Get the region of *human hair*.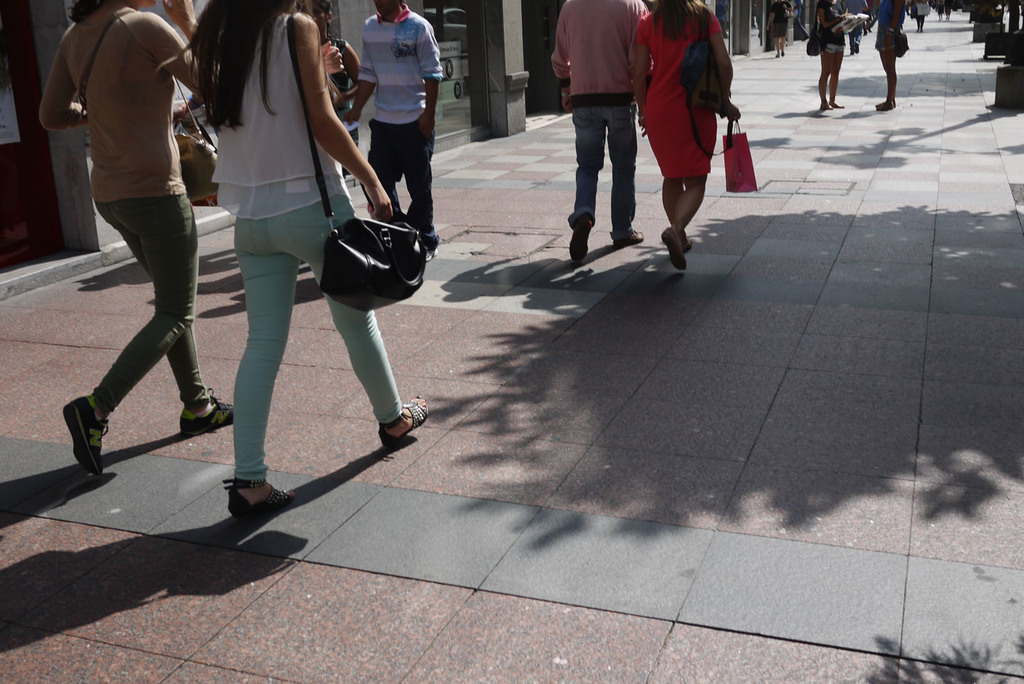
[651,0,713,40].
